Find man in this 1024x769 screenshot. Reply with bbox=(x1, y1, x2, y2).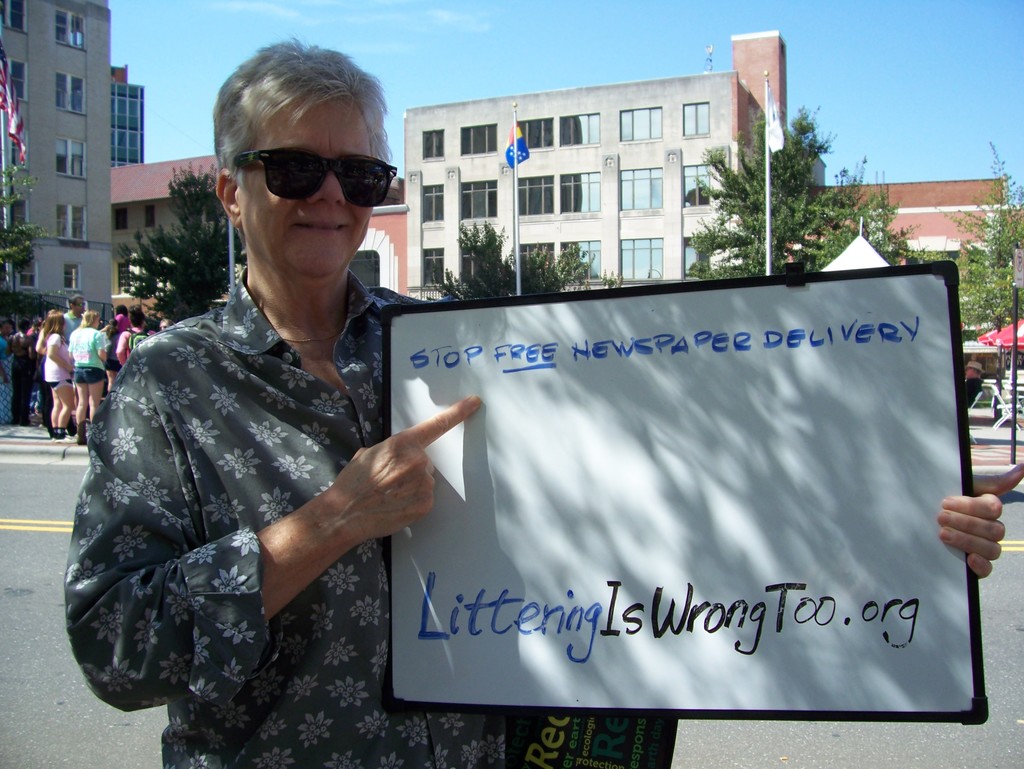
bbox=(62, 290, 89, 340).
